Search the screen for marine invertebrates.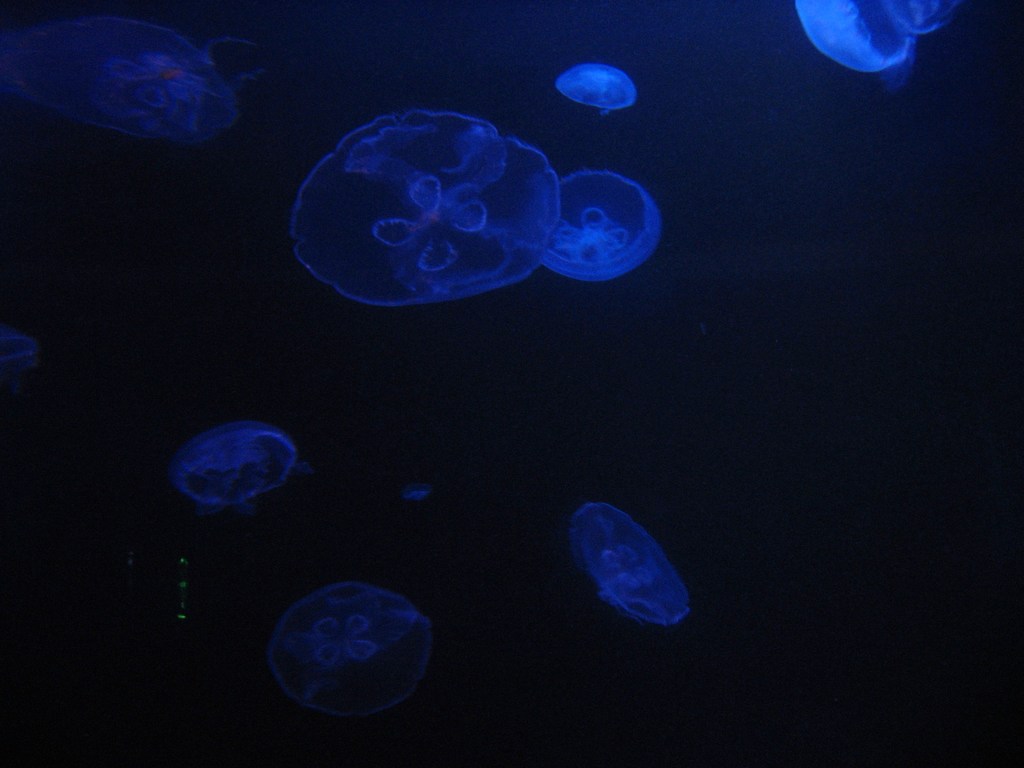
Found at crop(3, 309, 44, 373).
